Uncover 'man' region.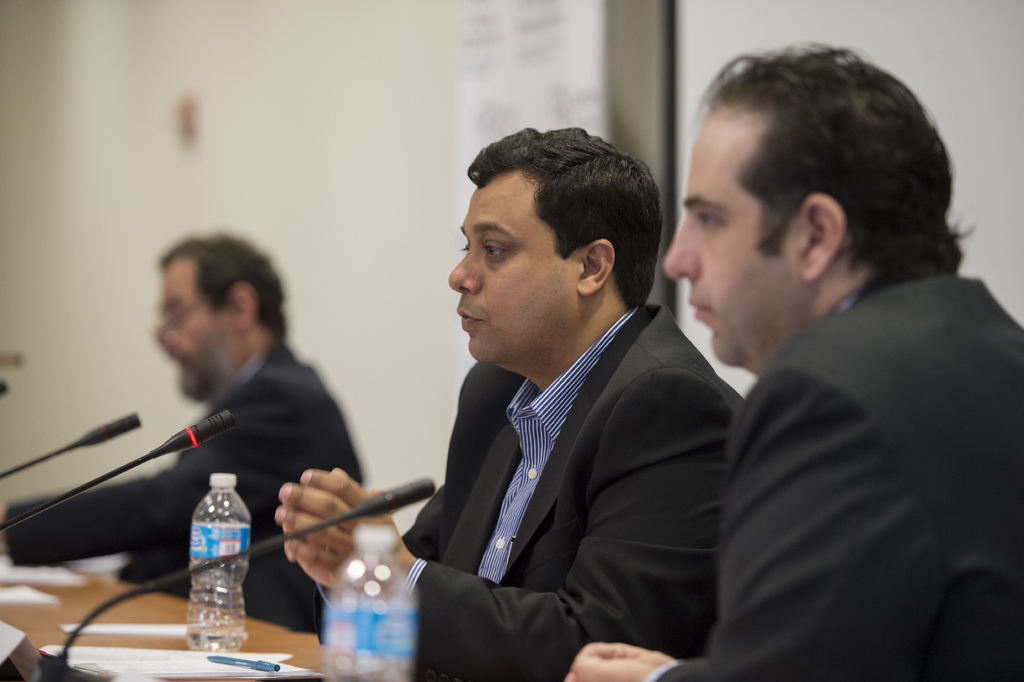
Uncovered: crop(564, 37, 1023, 681).
